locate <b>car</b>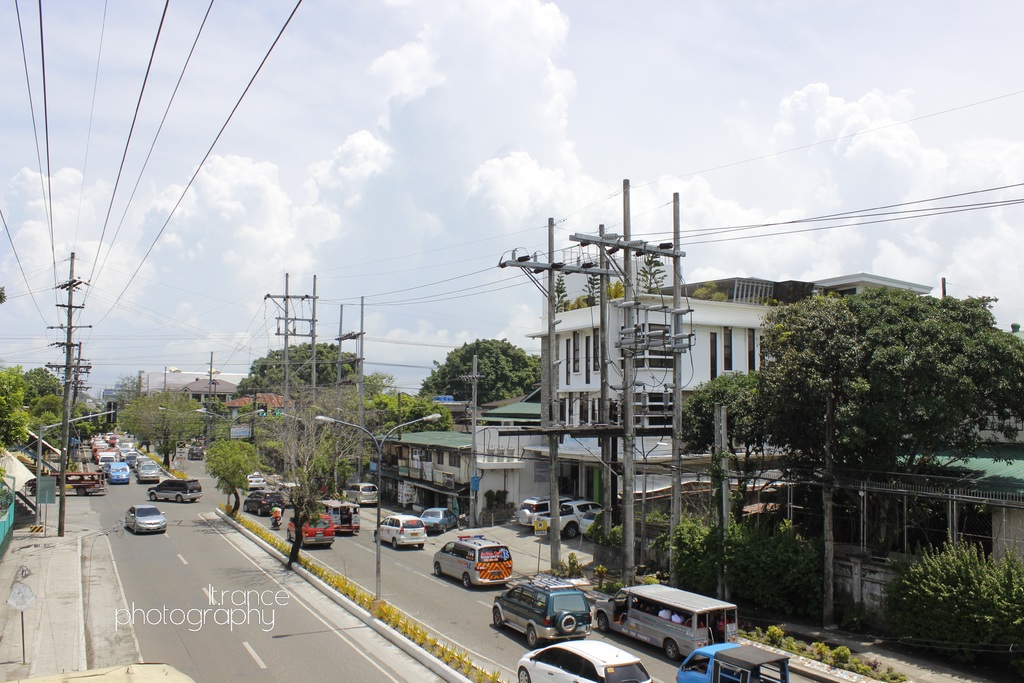
<box>246,471,268,490</box>
